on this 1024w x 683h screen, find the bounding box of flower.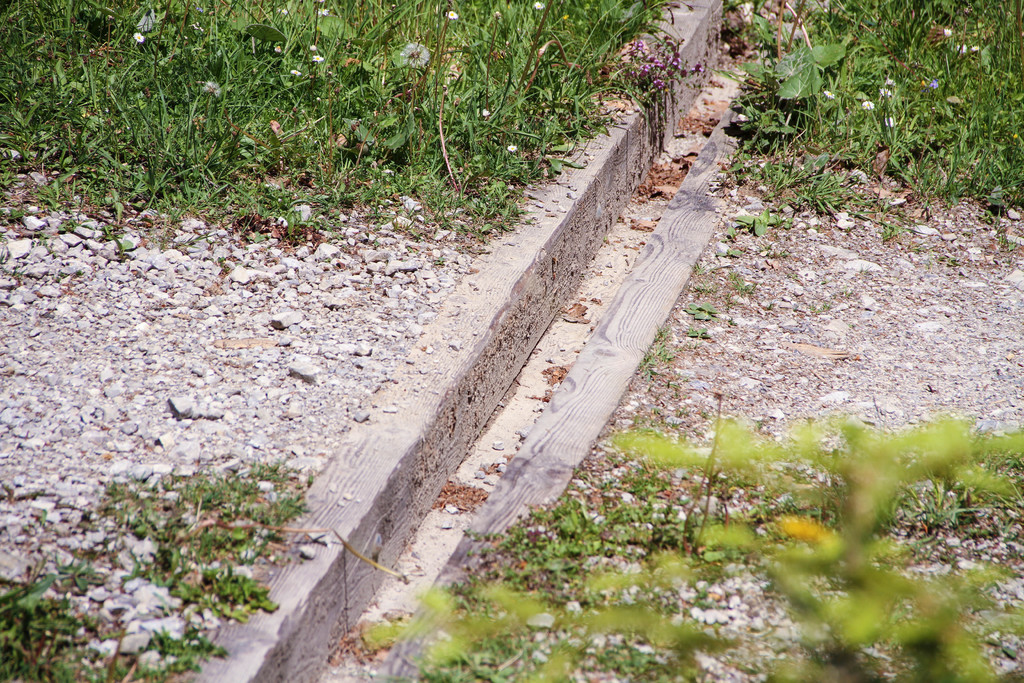
Bounding box: box(532, 0, 546, 10).
